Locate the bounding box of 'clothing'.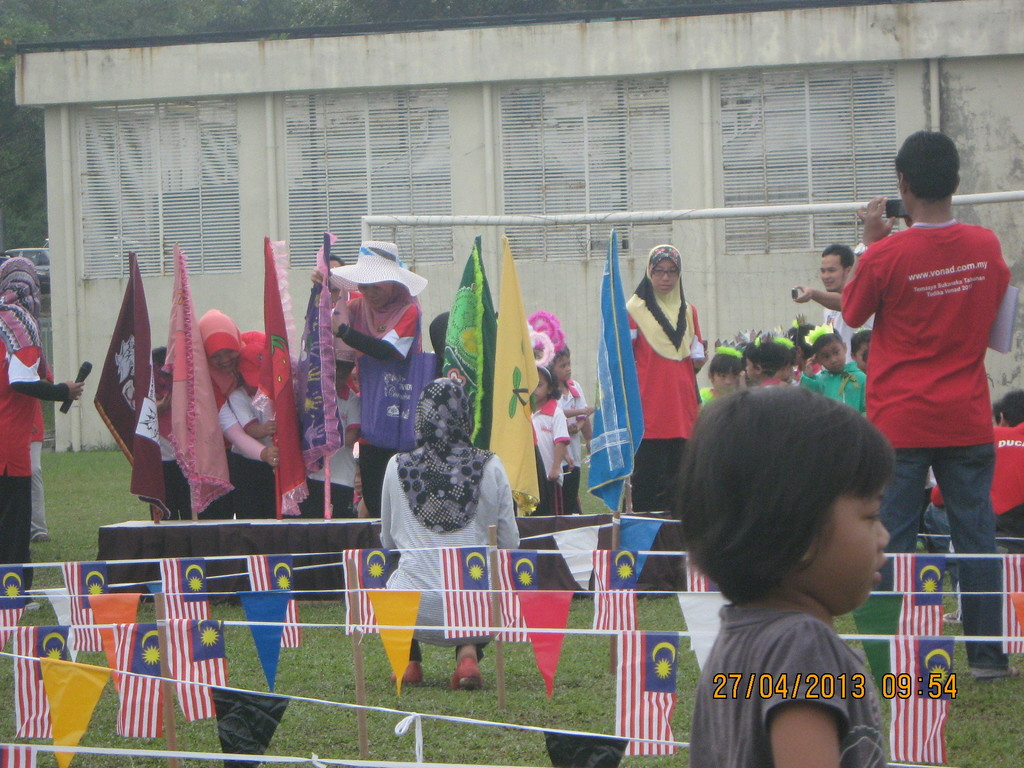
Bounding box: box=[239, 328, 280, 522].
